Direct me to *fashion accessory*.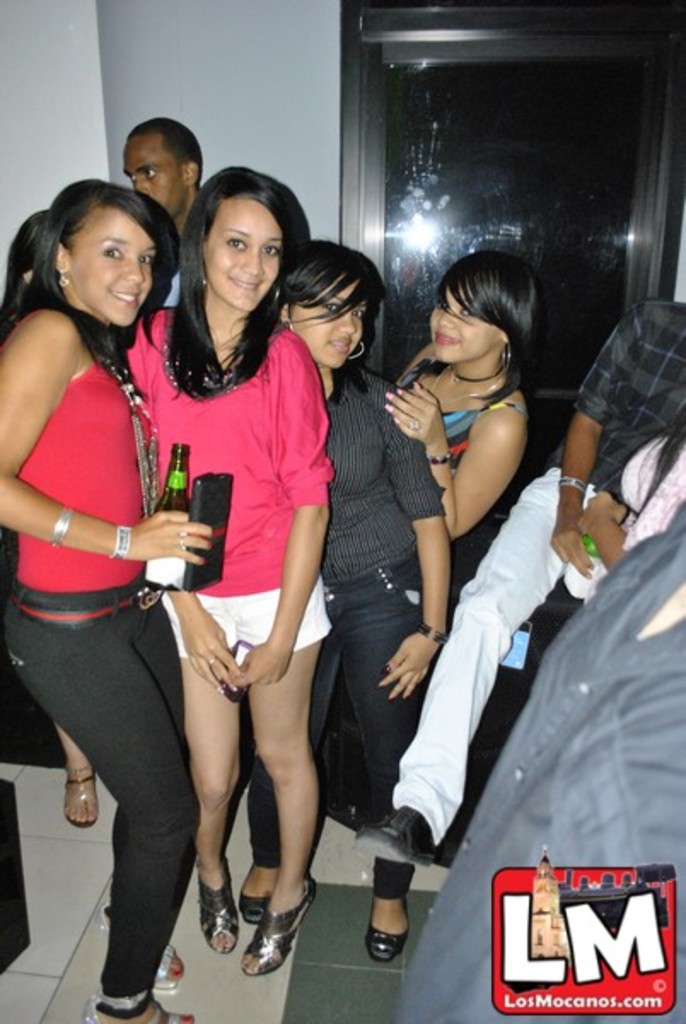
Direction: bbox=[179, 529, 191, 544].
